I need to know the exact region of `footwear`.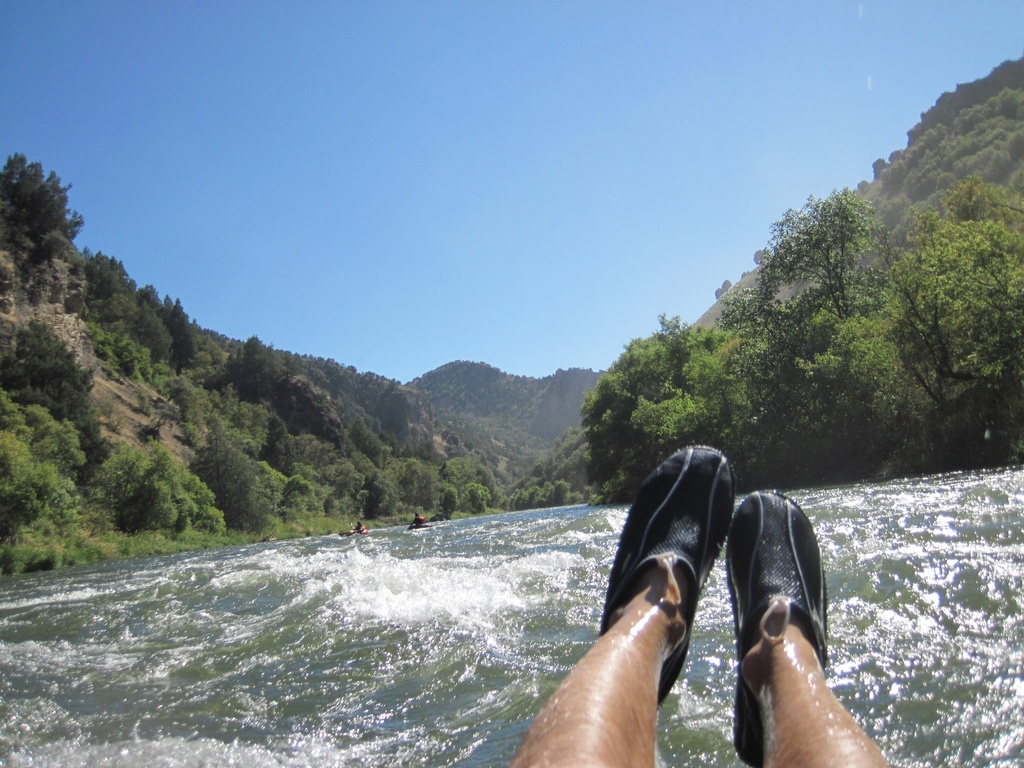
Region: 721 486 826 764.
